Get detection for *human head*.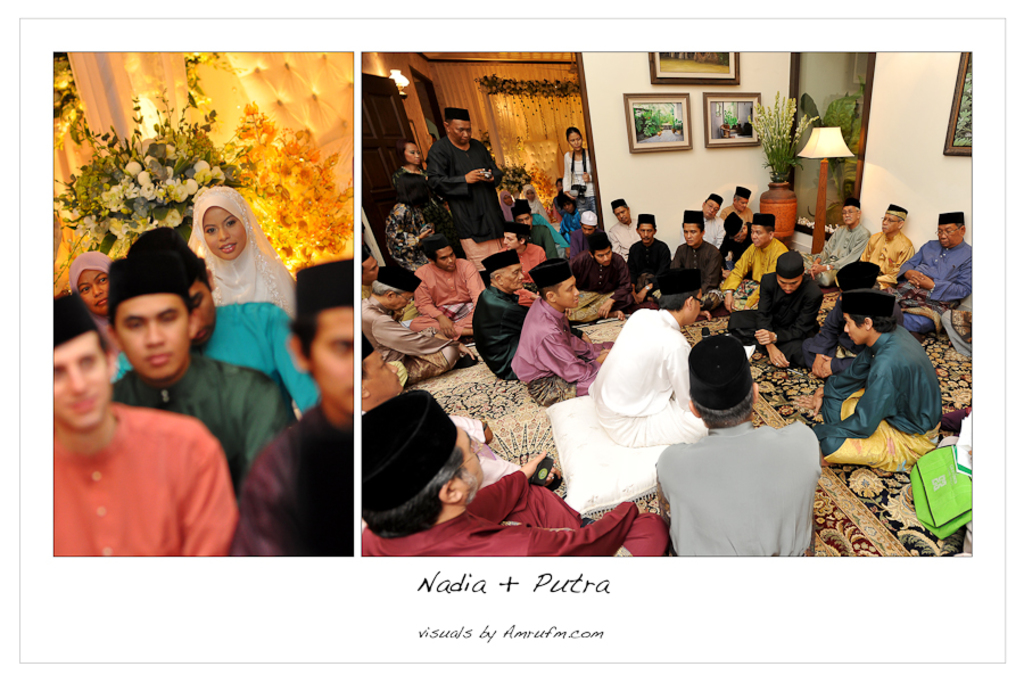
Detection: bbox=[837, 262, 881, 289].
